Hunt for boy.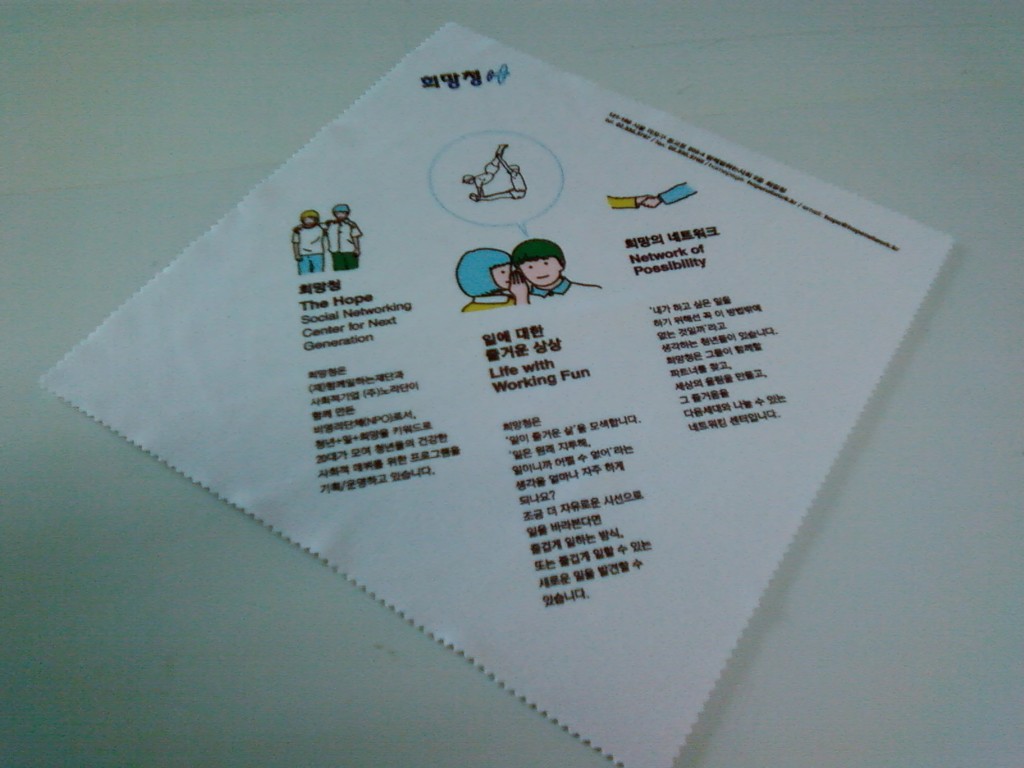
Hunted down at (297,204,362,271).
